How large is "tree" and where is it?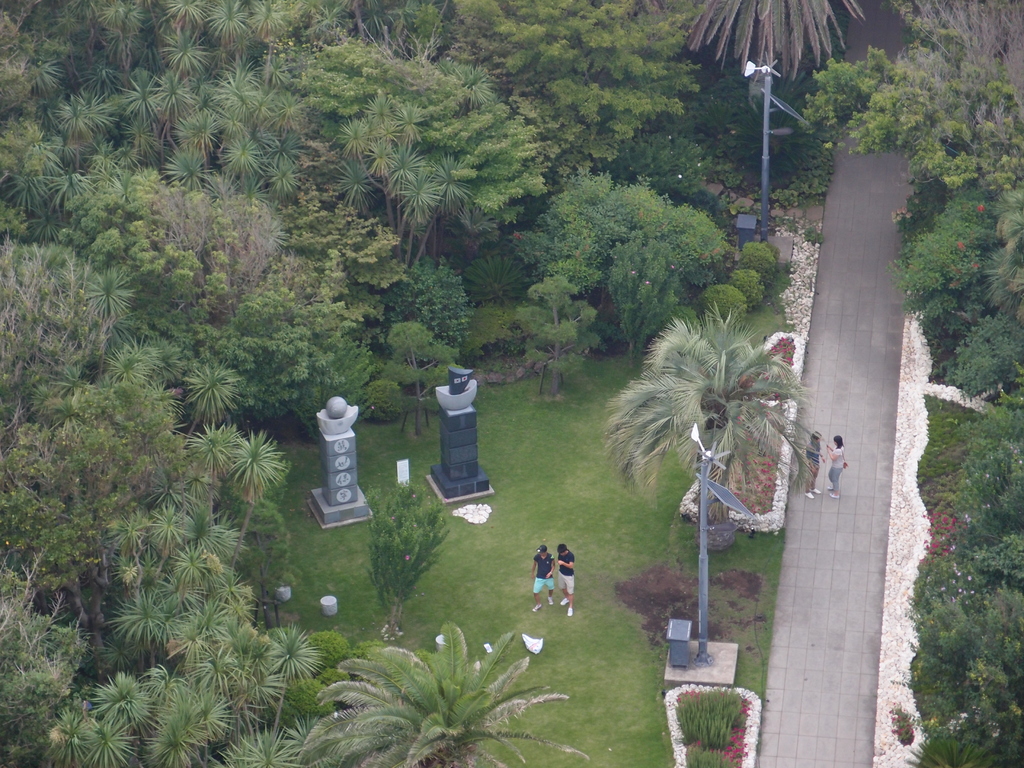
Bounding box: [4,5,680,767].
